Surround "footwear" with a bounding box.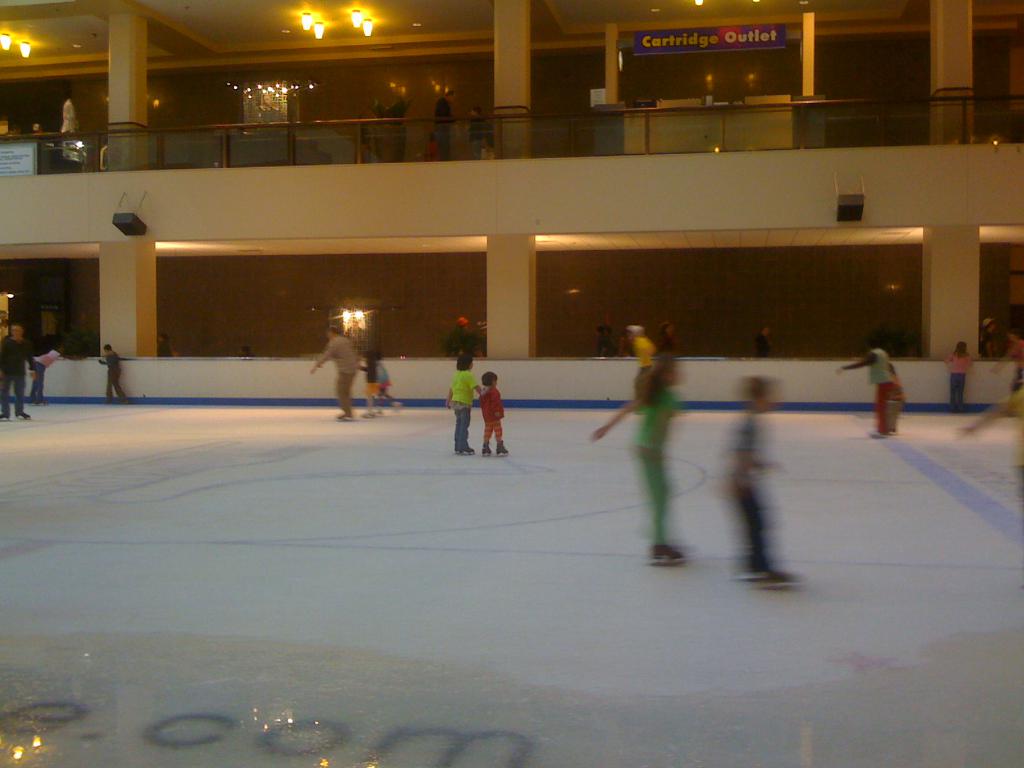
x1=648 y1=543 x2=689 y2=567.
